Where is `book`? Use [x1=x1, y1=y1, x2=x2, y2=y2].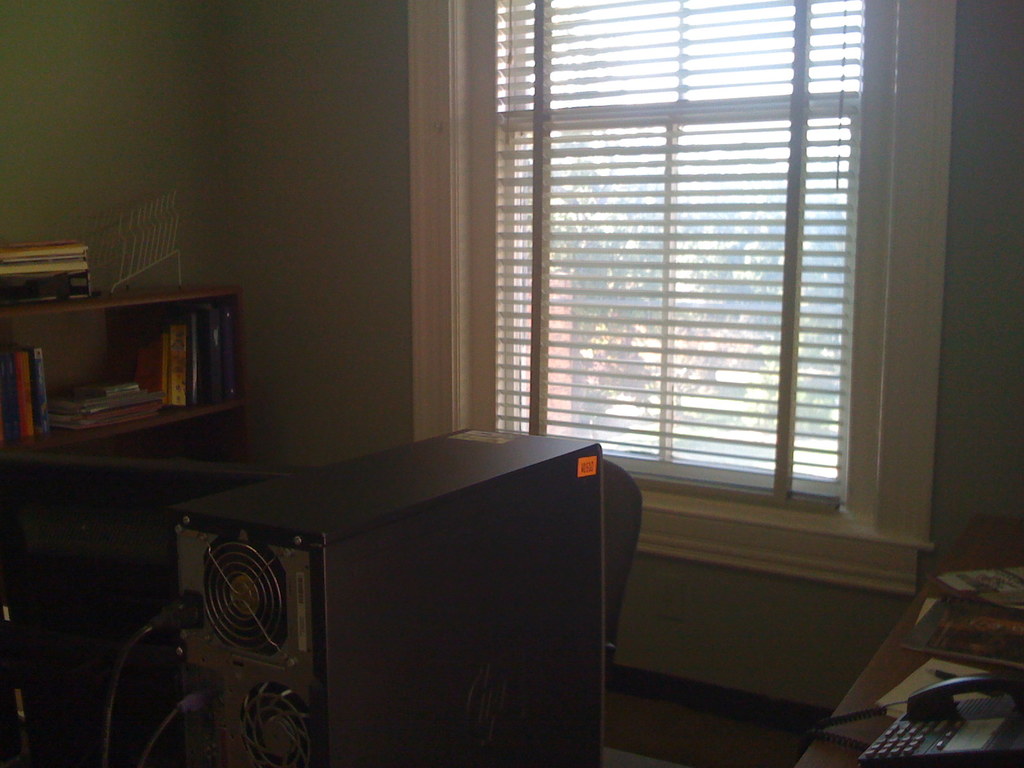
[x1=920, y1=561, x2=1023, y2=595].
